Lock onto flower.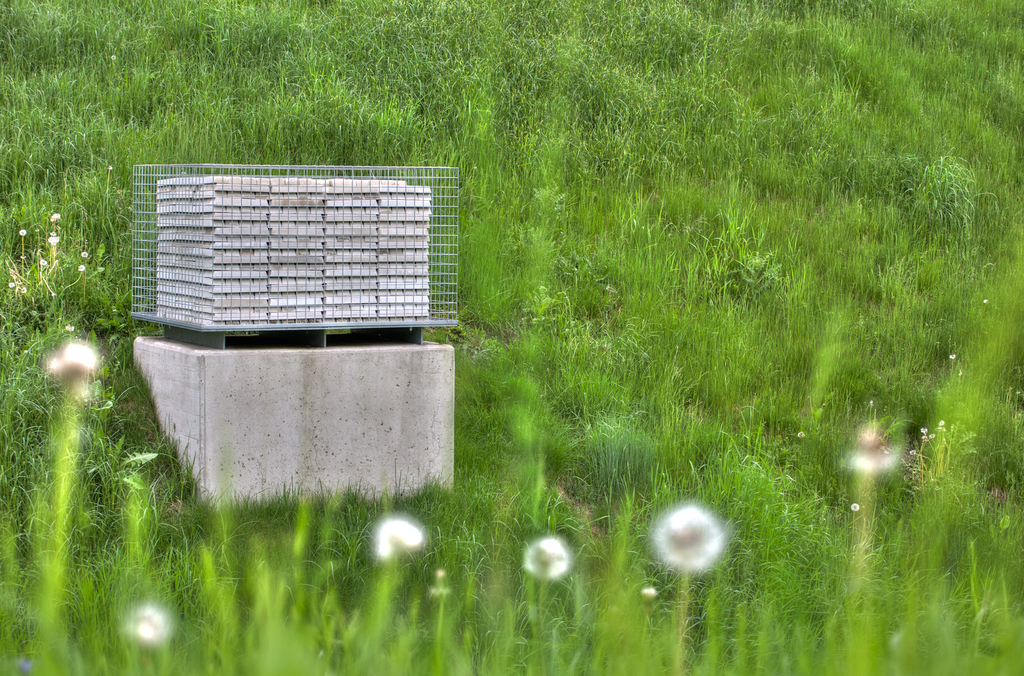
Locked: (124, 606, 173, 641).
